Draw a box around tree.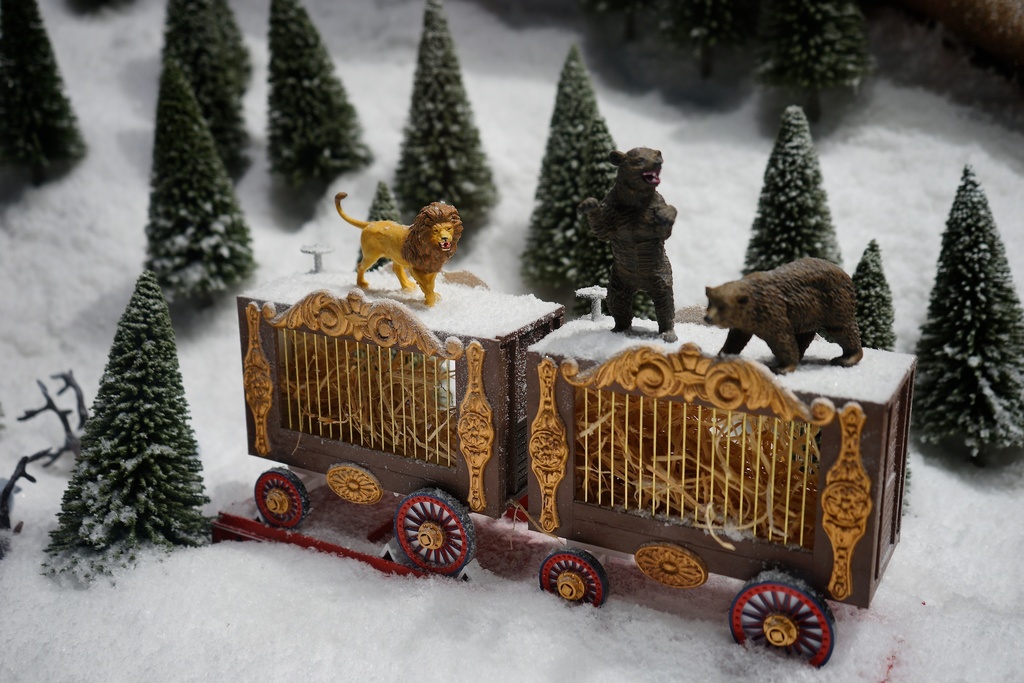
<box>269,0,379,209</box>.
